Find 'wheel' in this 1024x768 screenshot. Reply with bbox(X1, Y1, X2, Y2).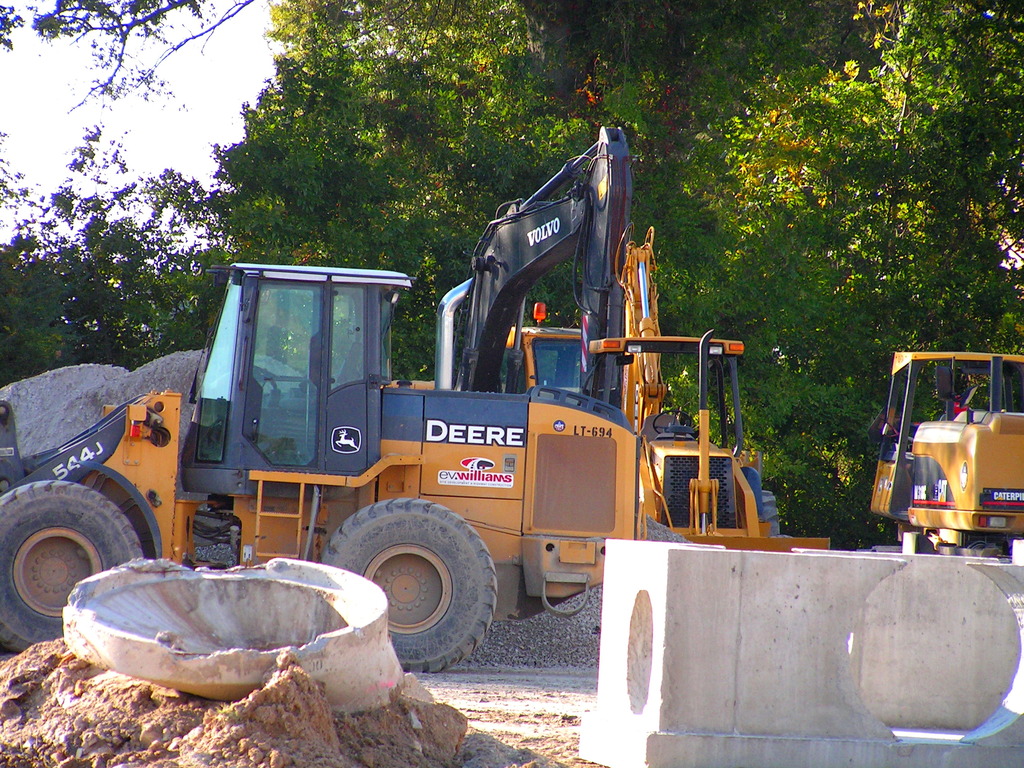
bbox(318, 495, 499, 678).
